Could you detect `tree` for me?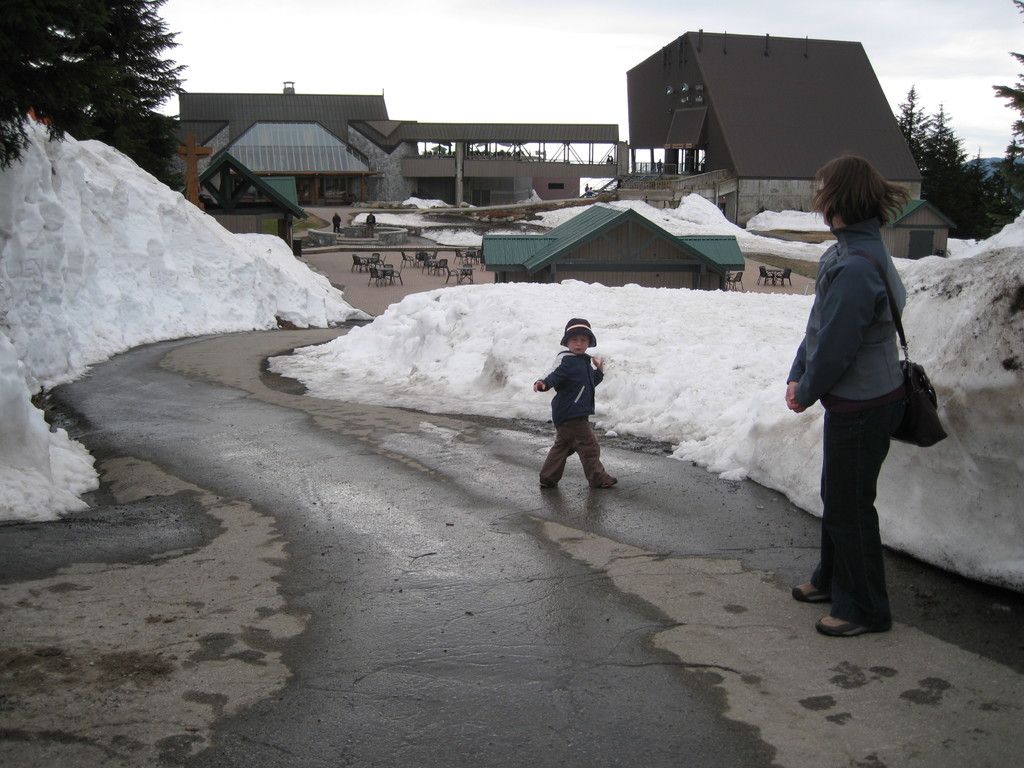
Detection result: l=23, t=16, r=187, b=153.
